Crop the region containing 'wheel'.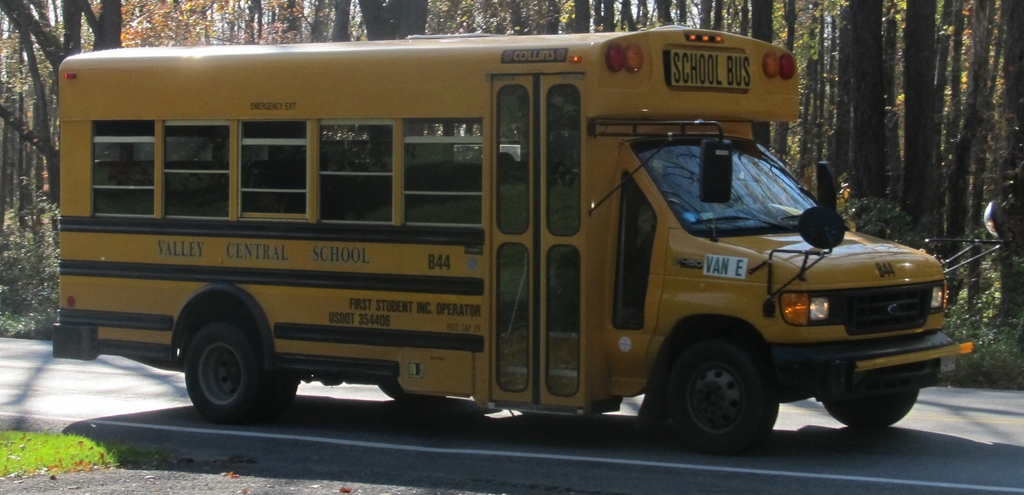
Crop region: 671,342,777,458.
